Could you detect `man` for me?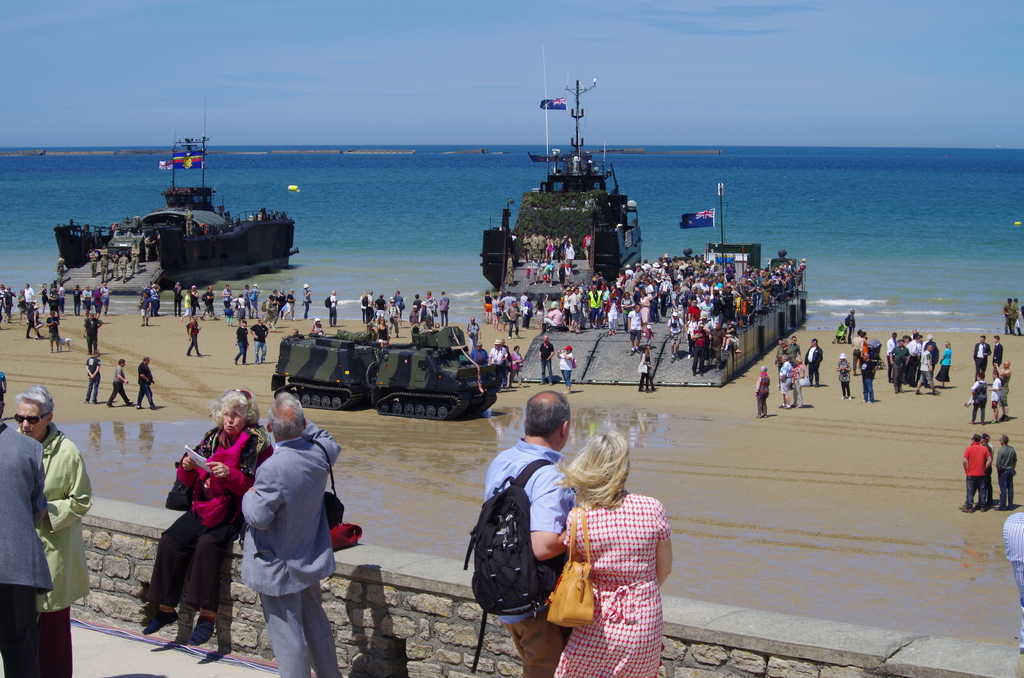
Detection result: {"left": 81, "top": 314, "right": 104, "bottom": 353}.
